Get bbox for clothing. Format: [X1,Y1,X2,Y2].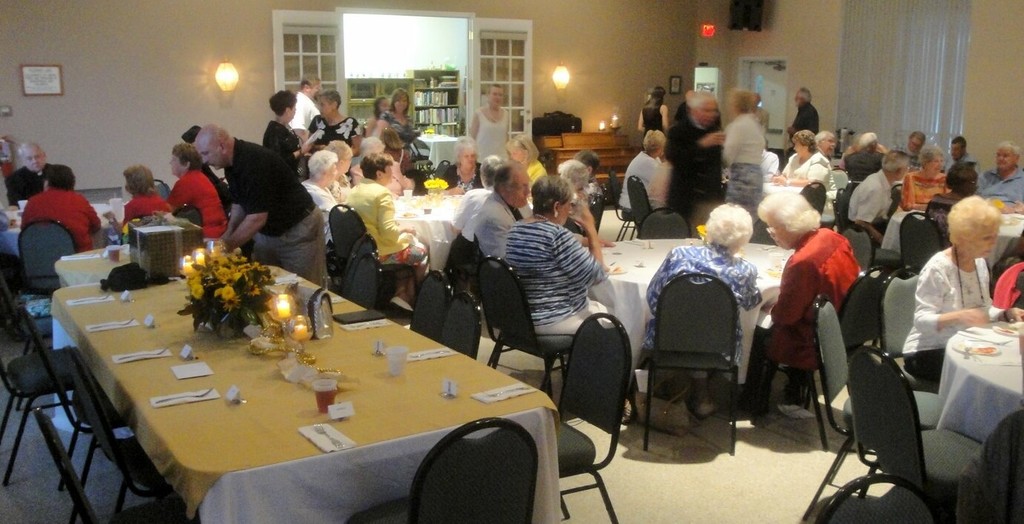
[437,168,483,194].
